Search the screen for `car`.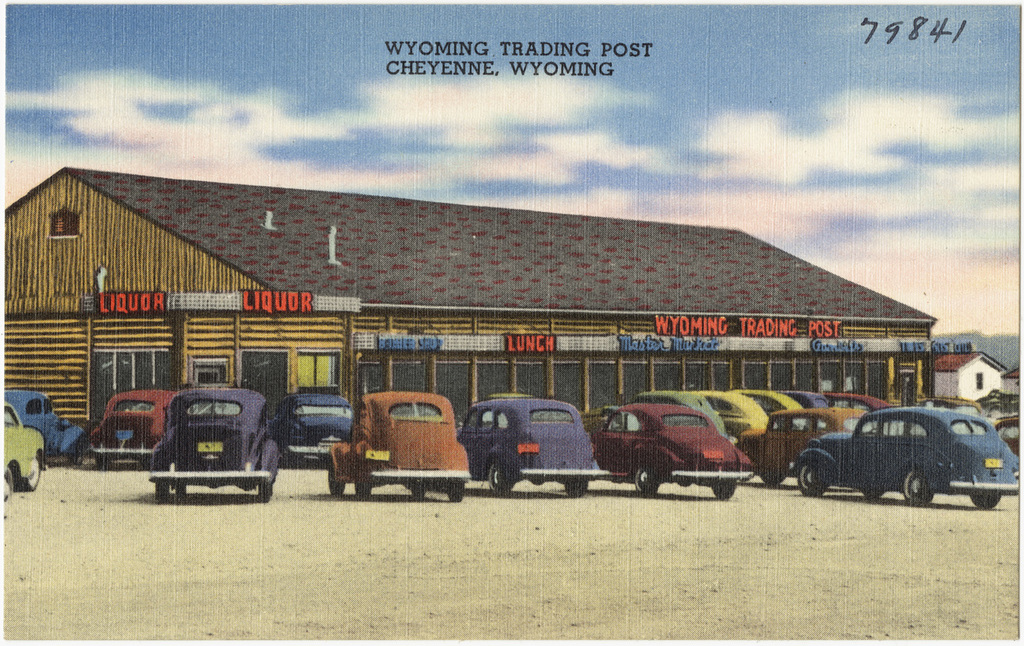
Found at (left=459, top=392, right=607, bottom=496).
